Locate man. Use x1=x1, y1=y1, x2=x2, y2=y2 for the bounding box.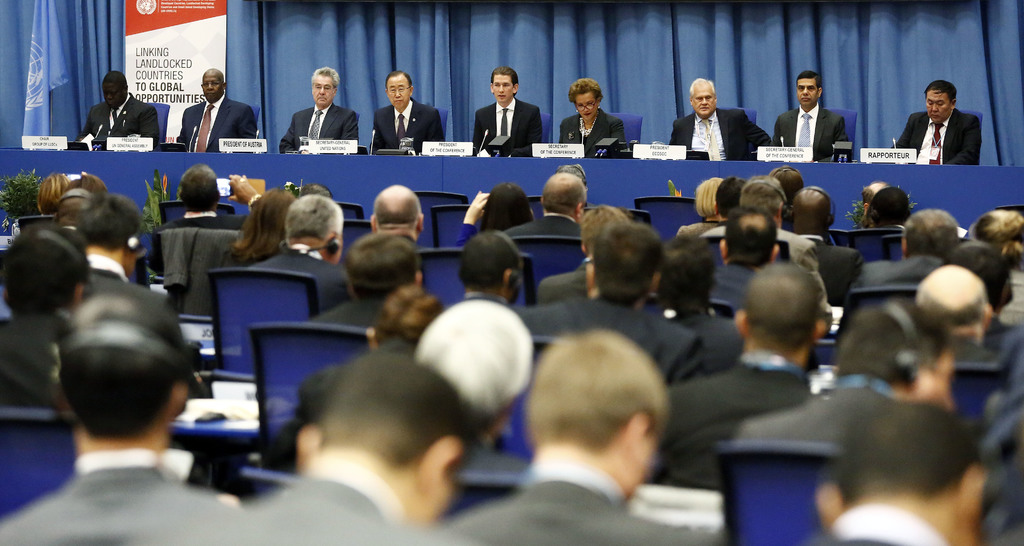
x1=0, y1=220, x2=96, y2=407.
